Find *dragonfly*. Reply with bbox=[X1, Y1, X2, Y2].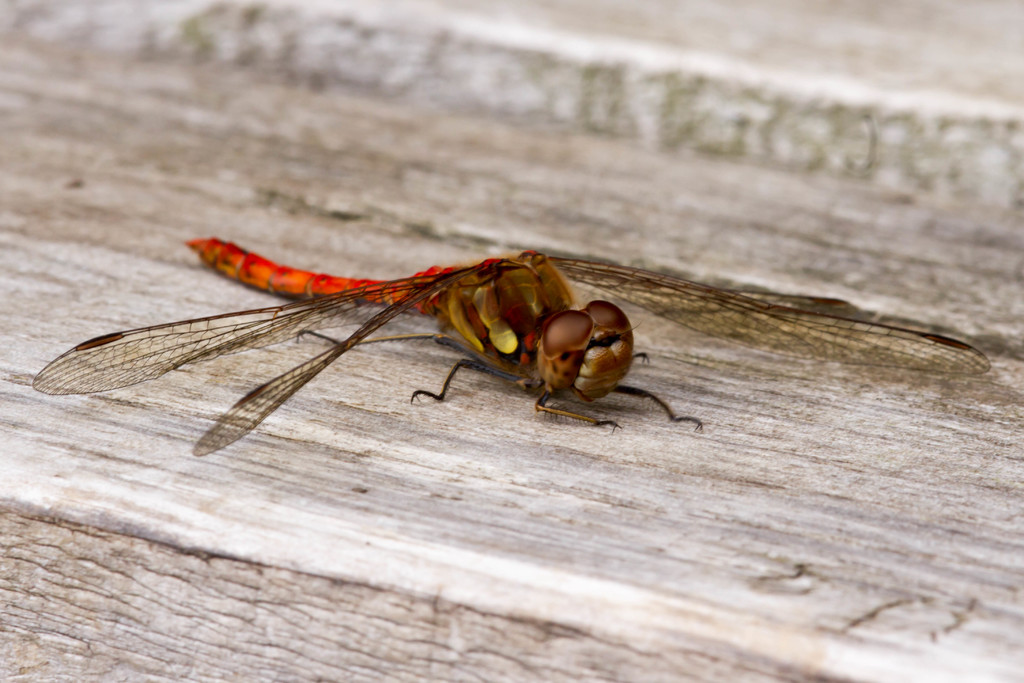
bbox=[32, 240, 989, 457].
